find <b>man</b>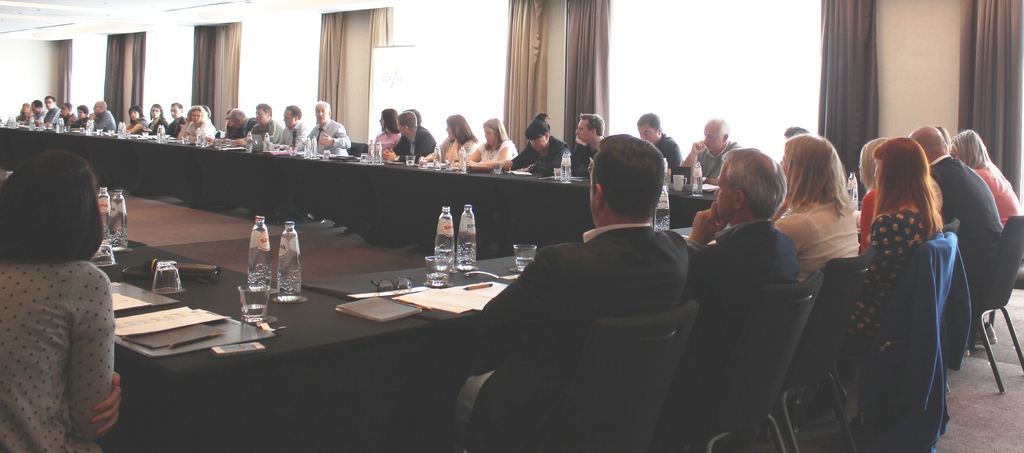
l=90, t=99, r=119, b=128
